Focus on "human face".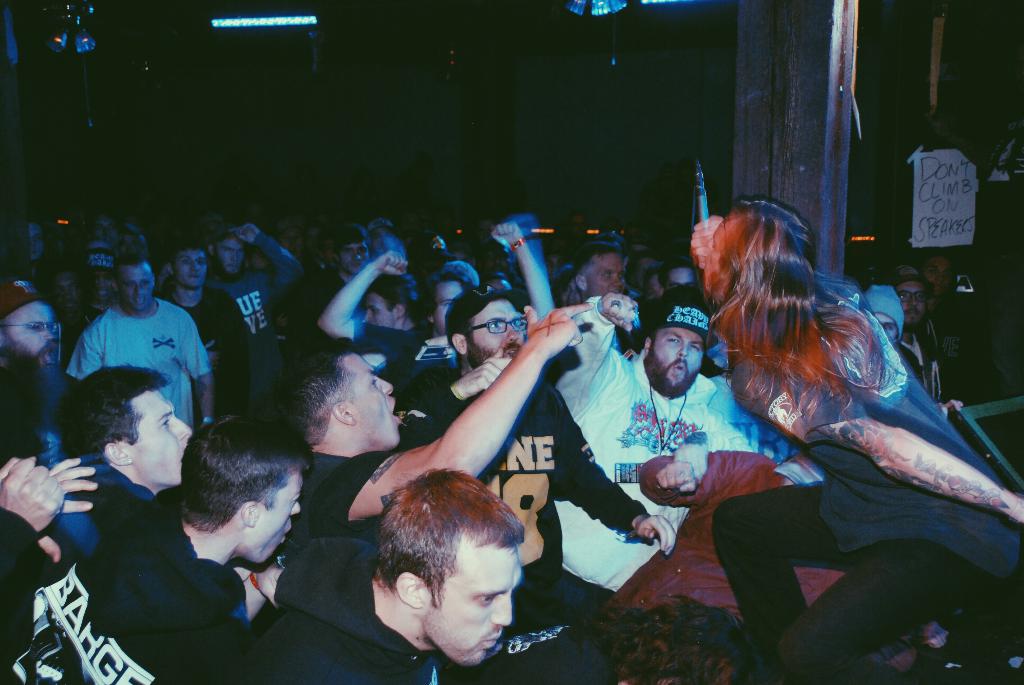
Focused at {"left": 877, "top": 310, "right": 900, "bottom": 337}.
